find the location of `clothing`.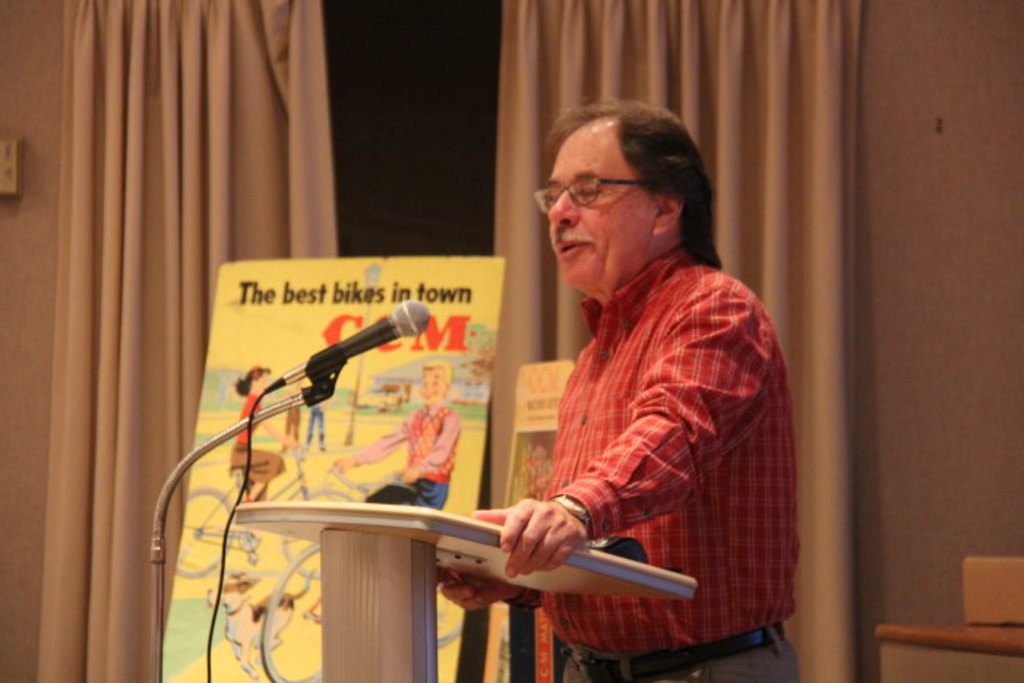
Location: bbox=[499, 237, 800, 682].
